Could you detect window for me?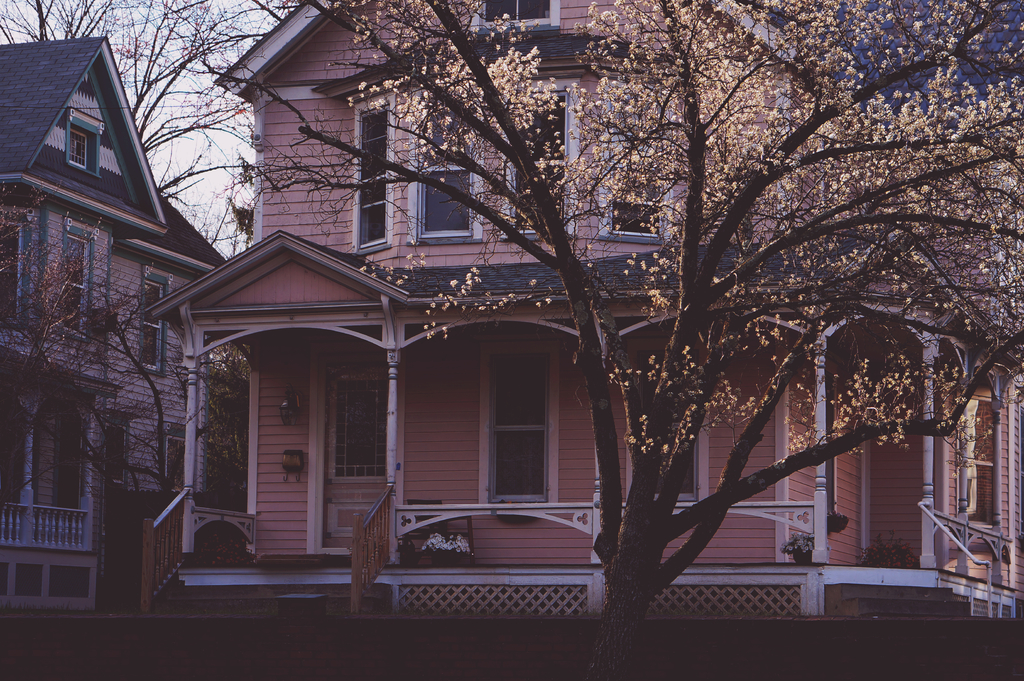
Detection result: 479, 341, 558, 508.
